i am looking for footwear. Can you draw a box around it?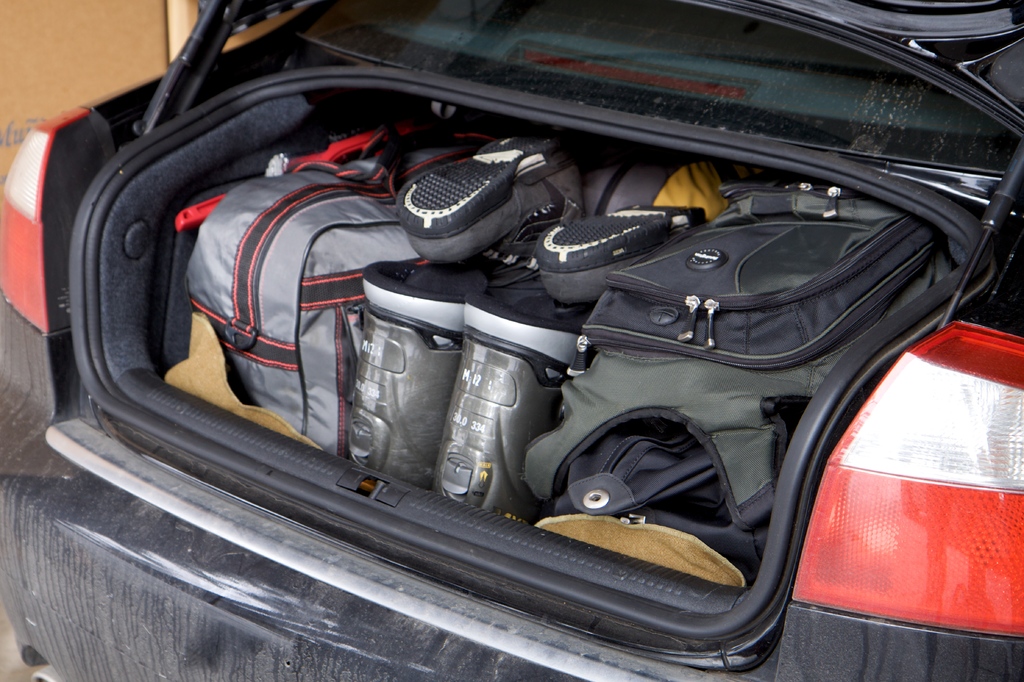
Sure, the bounding box is [x1=537, y1=199, x2=710, y2=304].
